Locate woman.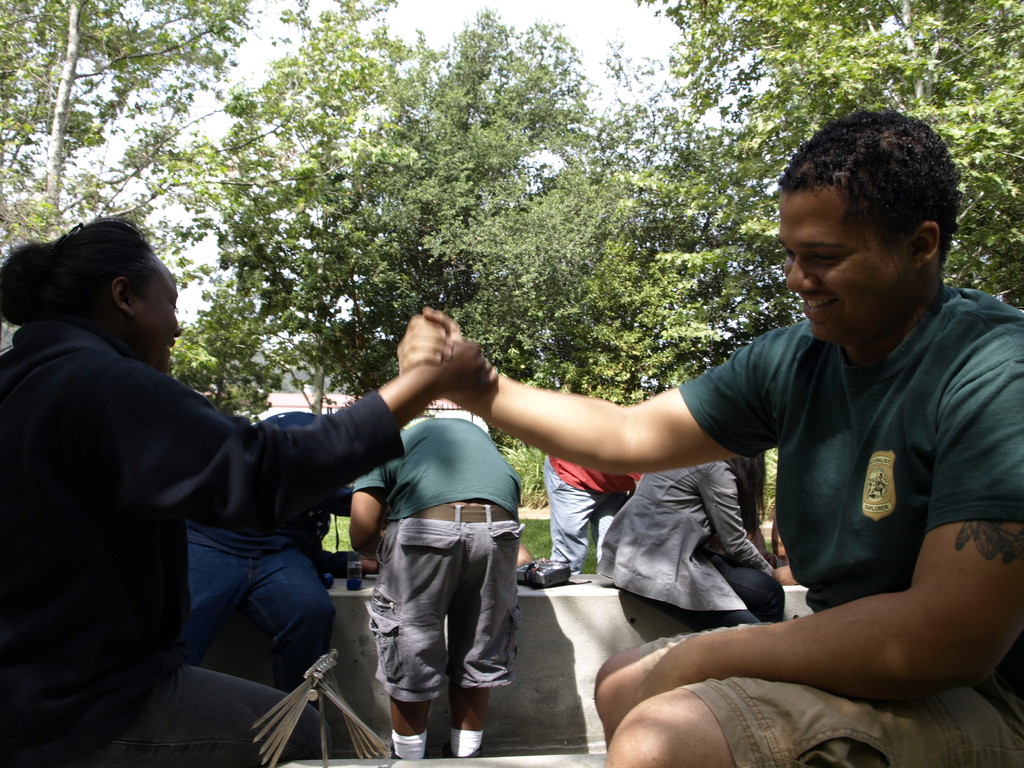
Bounding box: [x1=34, y1=200, x2=392, y2=767].
